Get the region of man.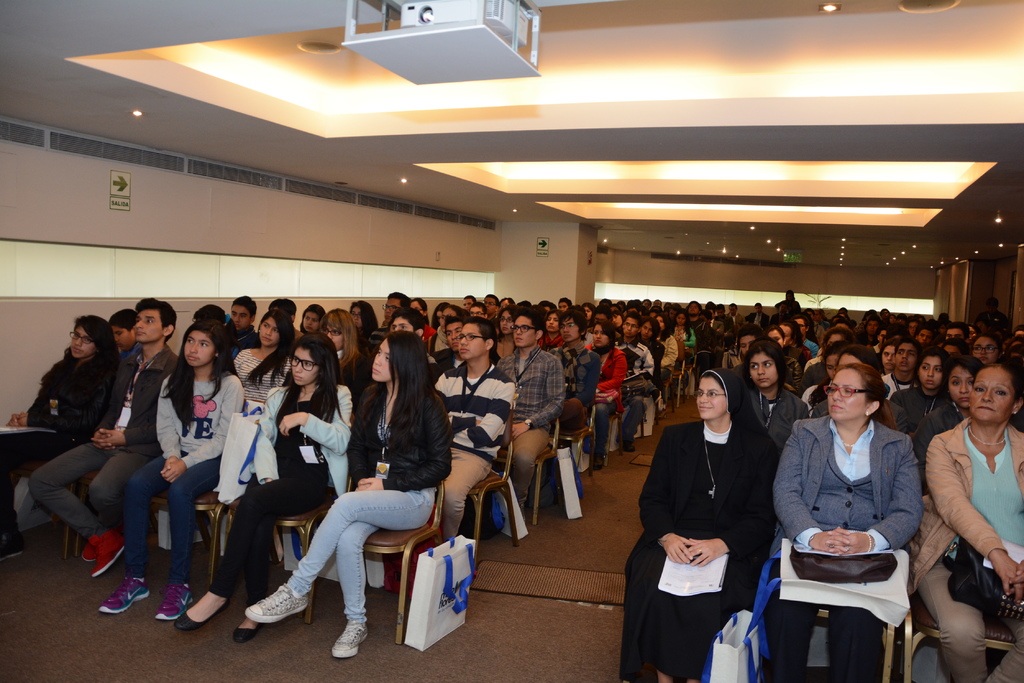
[365,290,411,346].
